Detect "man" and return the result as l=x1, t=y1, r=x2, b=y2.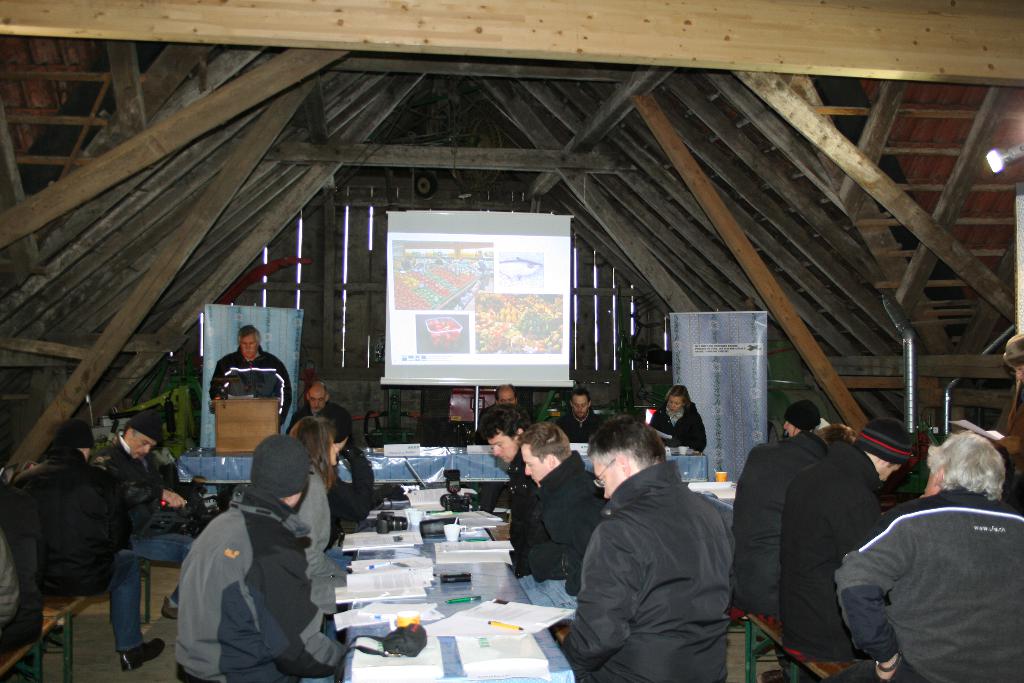
l=516, t=421, r=612, b=596.
